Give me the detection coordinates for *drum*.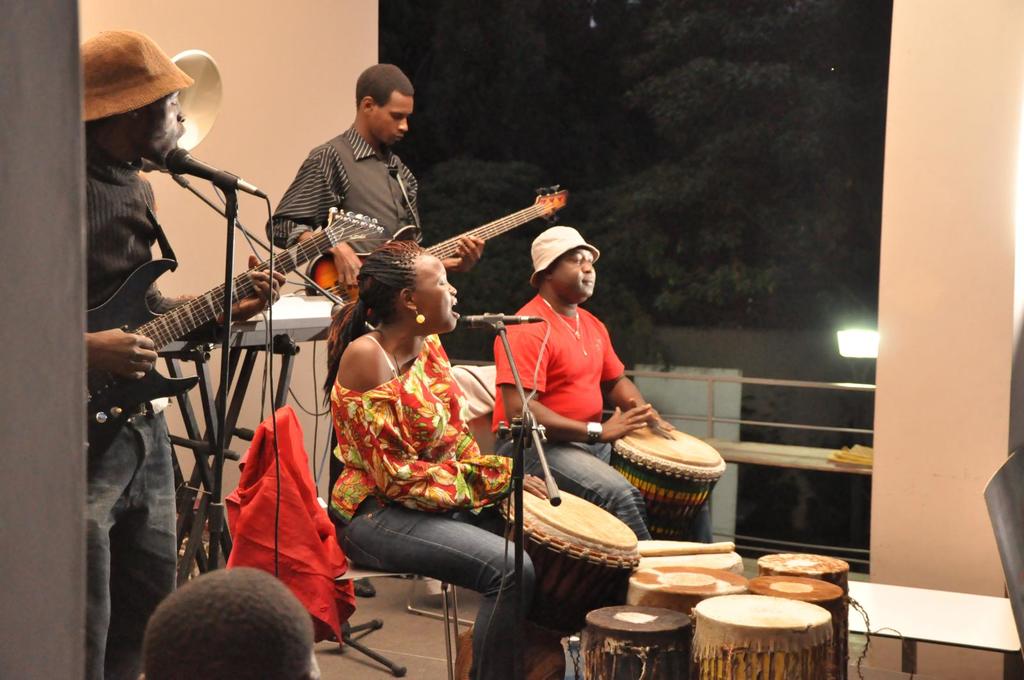
detection(629, 568, 753, 613).
